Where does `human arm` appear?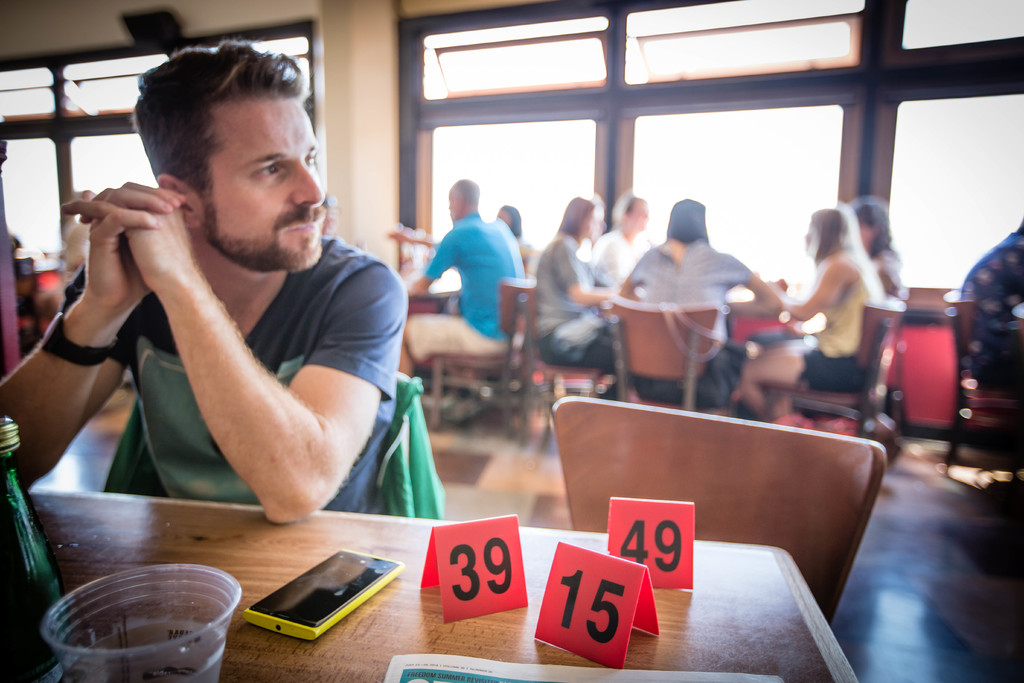
Appears at left=727, top=238, right=778, bottom=323.
